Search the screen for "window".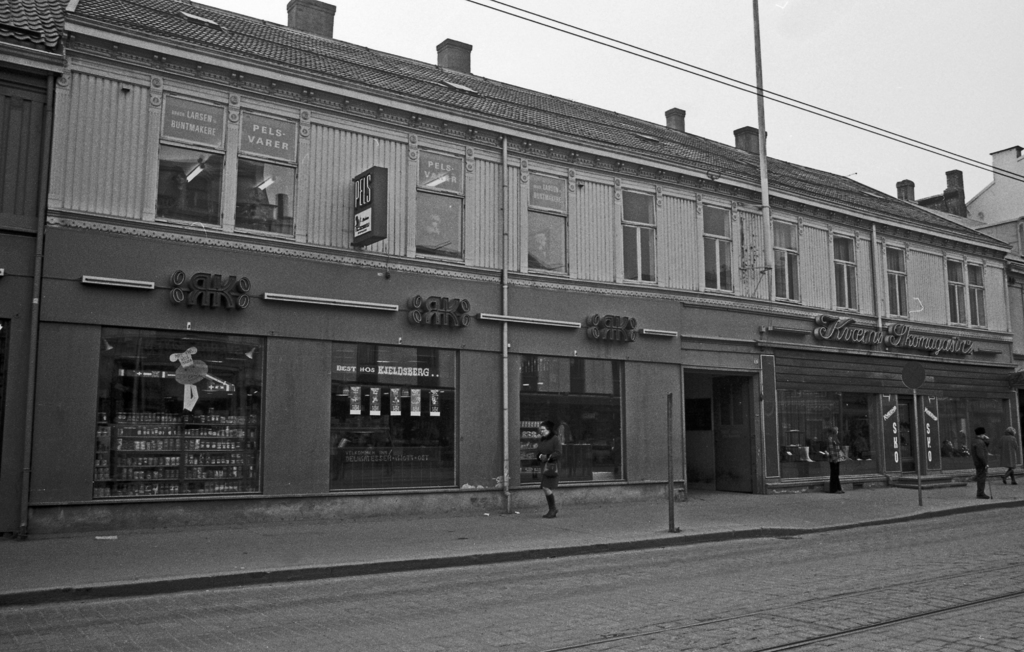
Found at (946,259,967,325).
